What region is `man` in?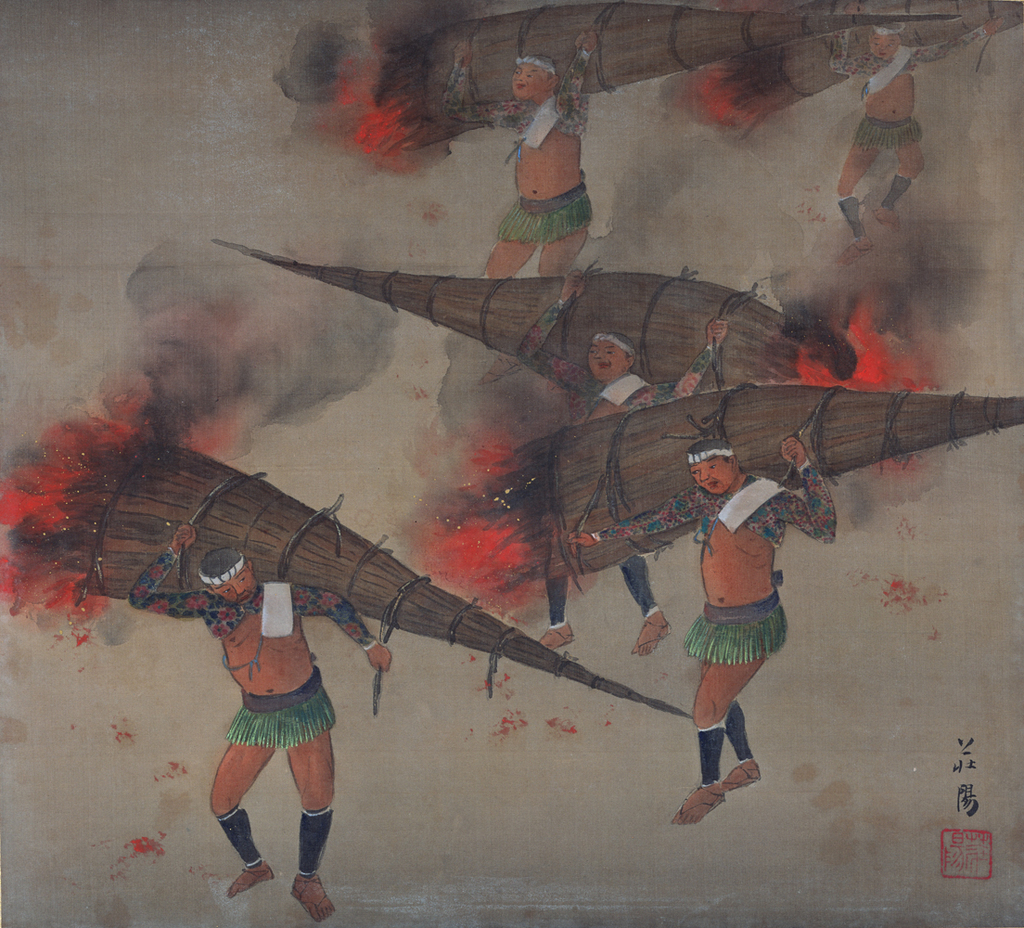
locate(659, 445, 828, 806).
